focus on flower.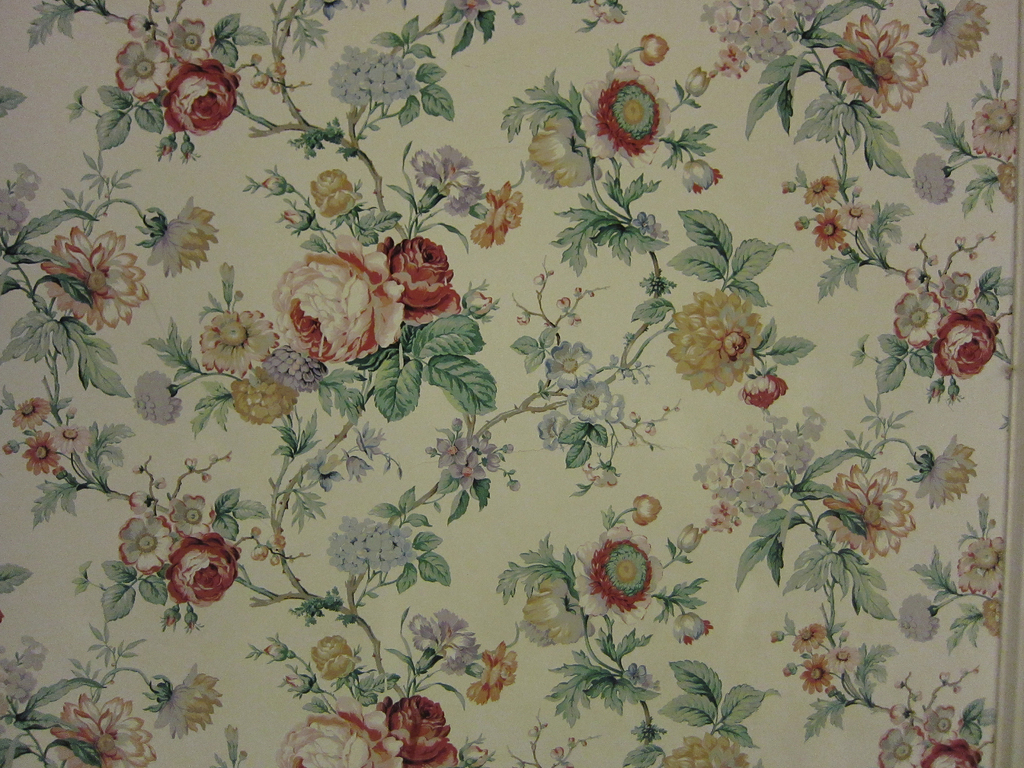
Focused at 538/270/547/287.
